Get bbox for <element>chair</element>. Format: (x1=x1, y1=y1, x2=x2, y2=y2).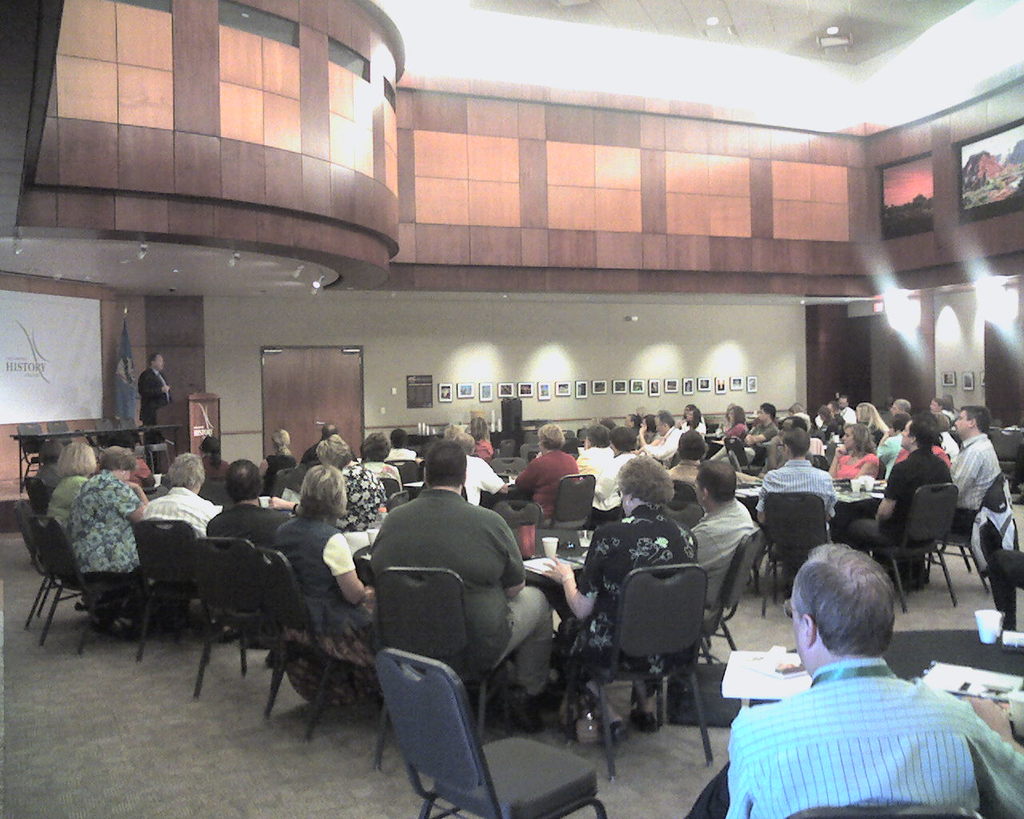
(x1=12, y1=500, x2=38, y2=632).
